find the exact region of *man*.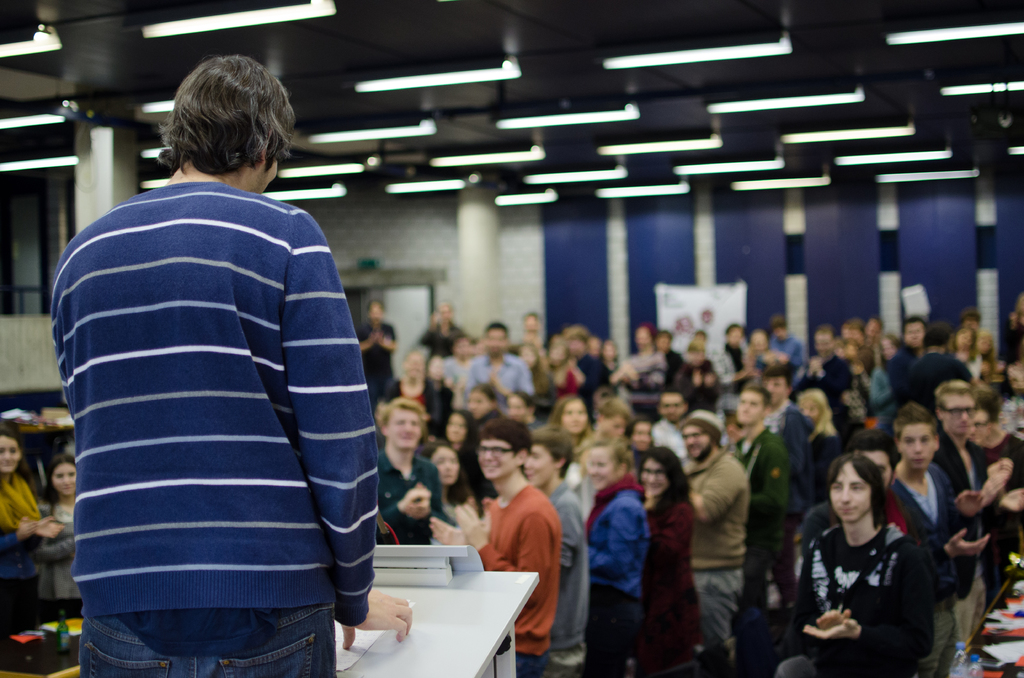
Exact region: 568,328,608,419.
